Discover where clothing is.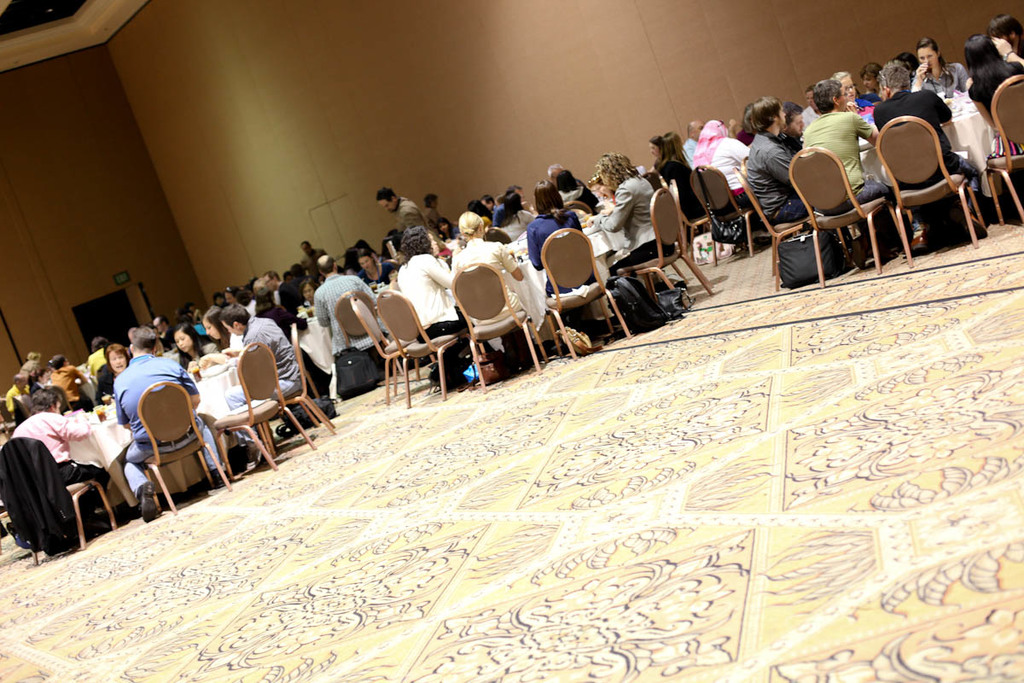
Discovered at select_region(0, 435, 81, 555).
